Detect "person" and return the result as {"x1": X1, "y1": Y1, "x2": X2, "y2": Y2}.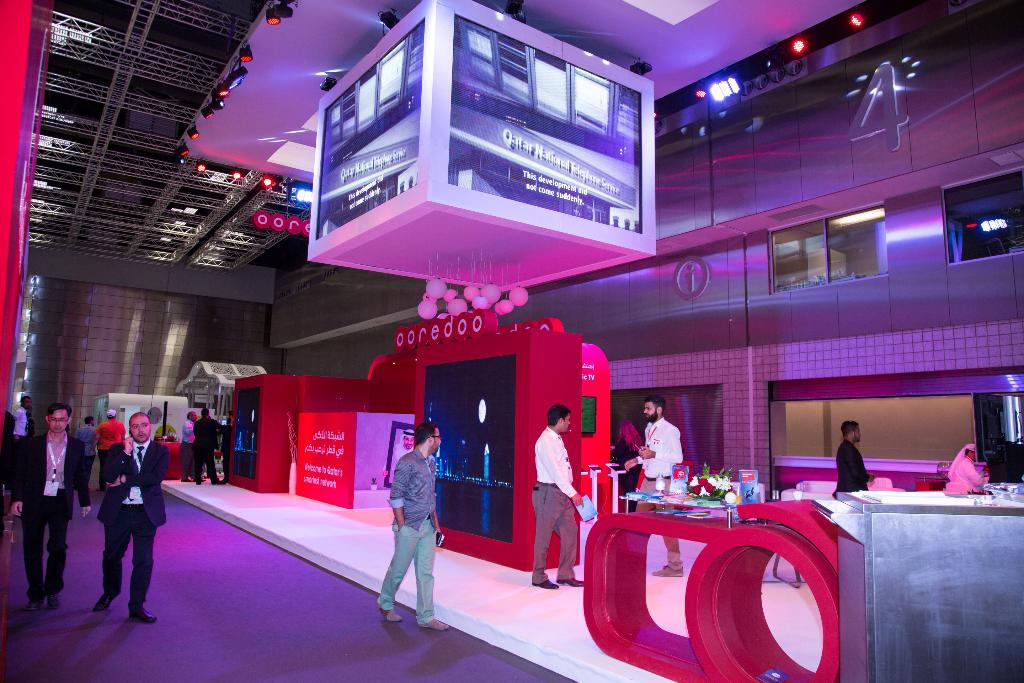
{"x1": 941, "y1": 443, "x2": 988, "y2": 495}.
